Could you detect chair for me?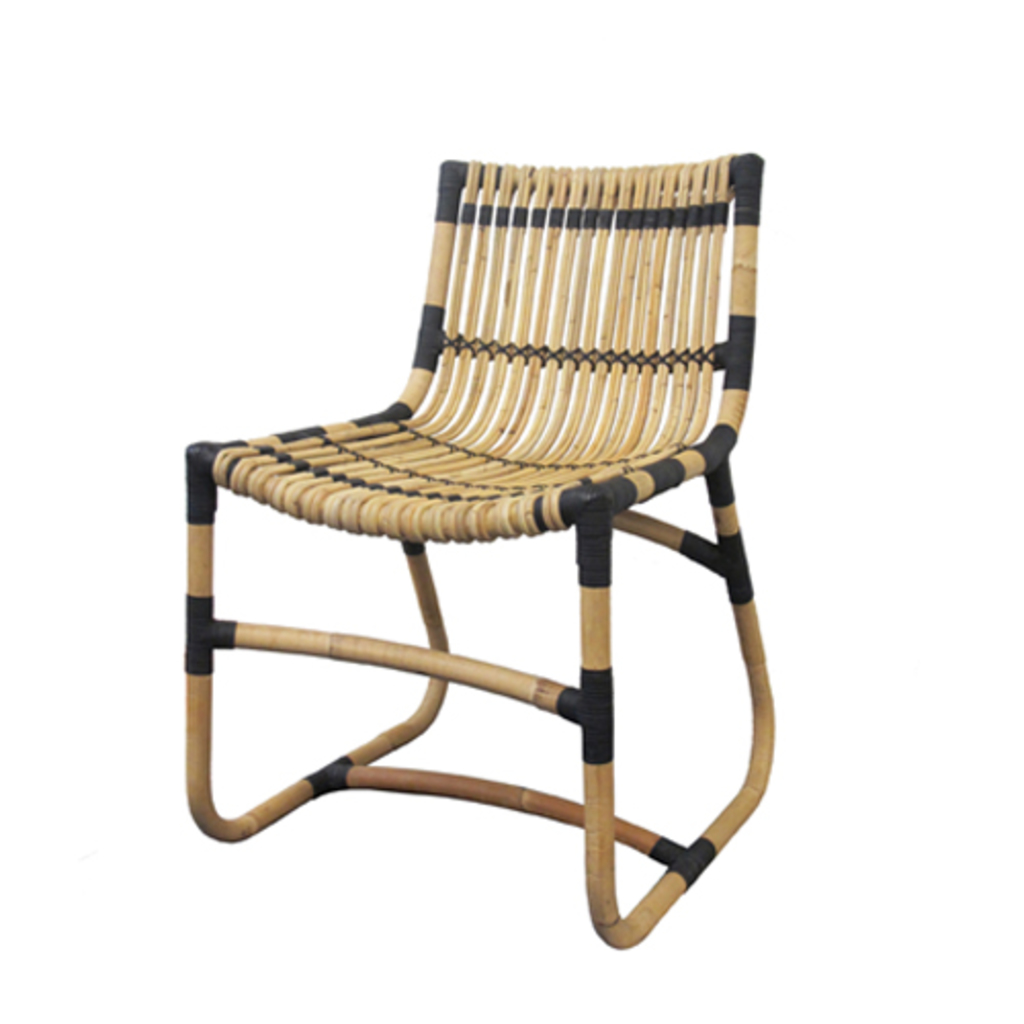
Detection result: rect(172, 150, 776, 956).
